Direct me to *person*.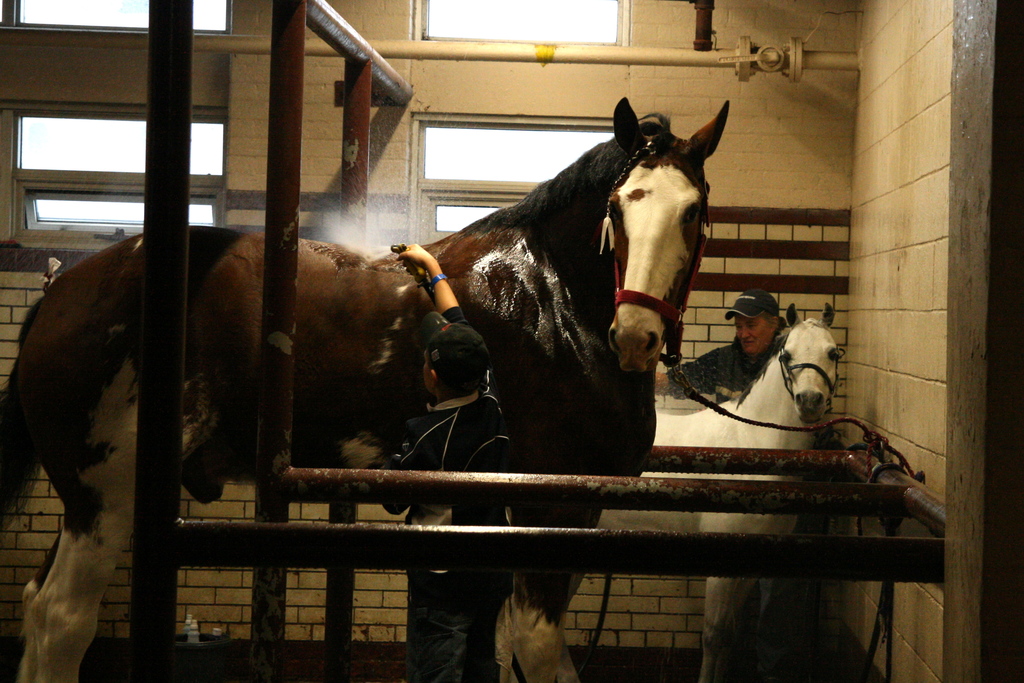
Direction: {"left": 653, "top": 290, "right": 850, "bottom": 682}.
